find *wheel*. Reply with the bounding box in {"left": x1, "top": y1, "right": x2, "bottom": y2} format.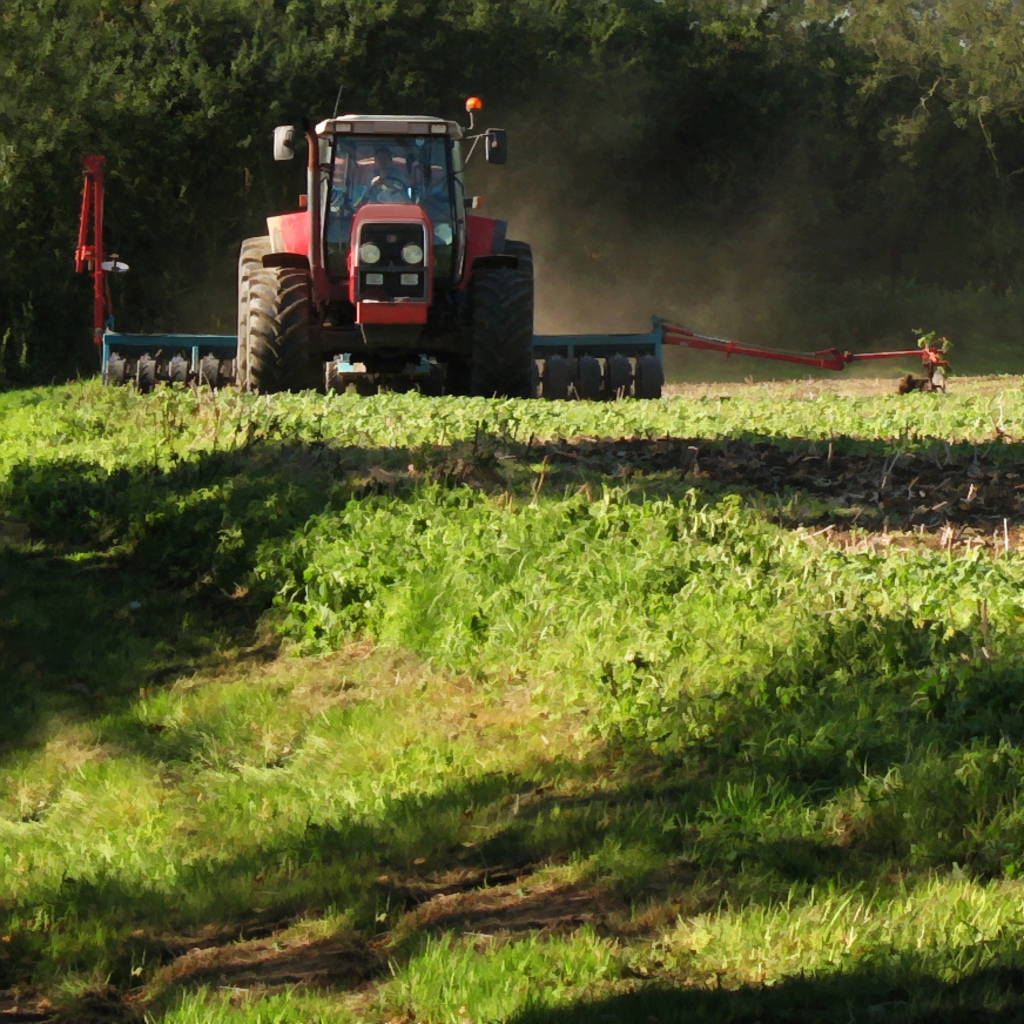
{"left": 135, "top": 358, "right": 159, "bottom": 395}.
